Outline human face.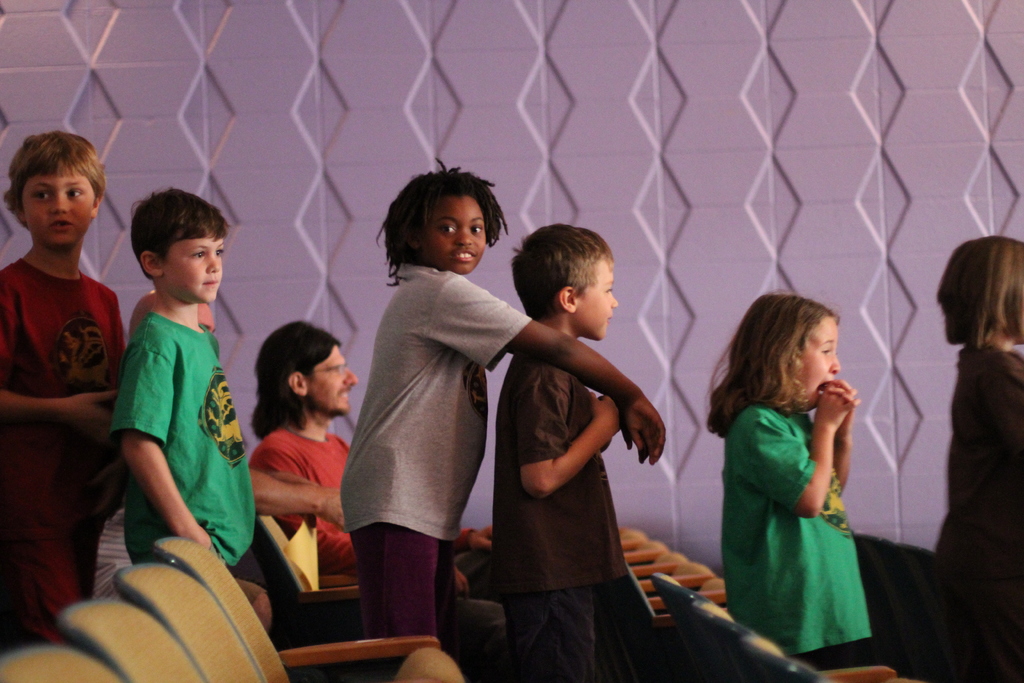
Outline: bbox=[17, 163, 97, 252].
